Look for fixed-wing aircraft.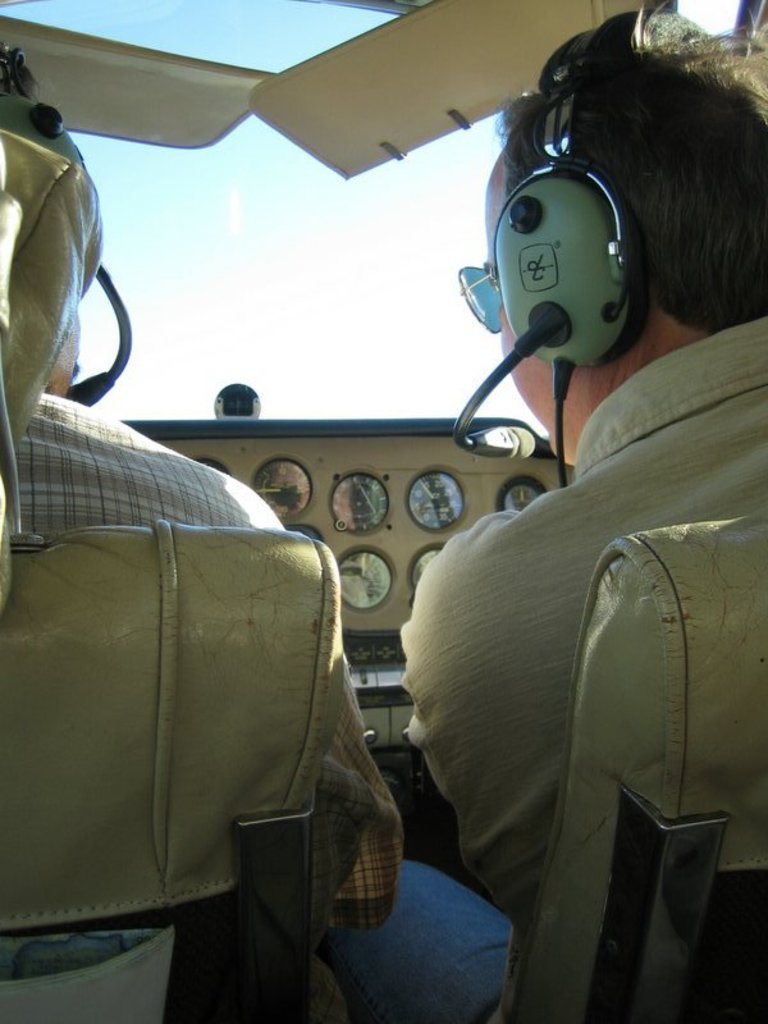
Found: [x1=0, y1=0, x2=767, y2=1023].
